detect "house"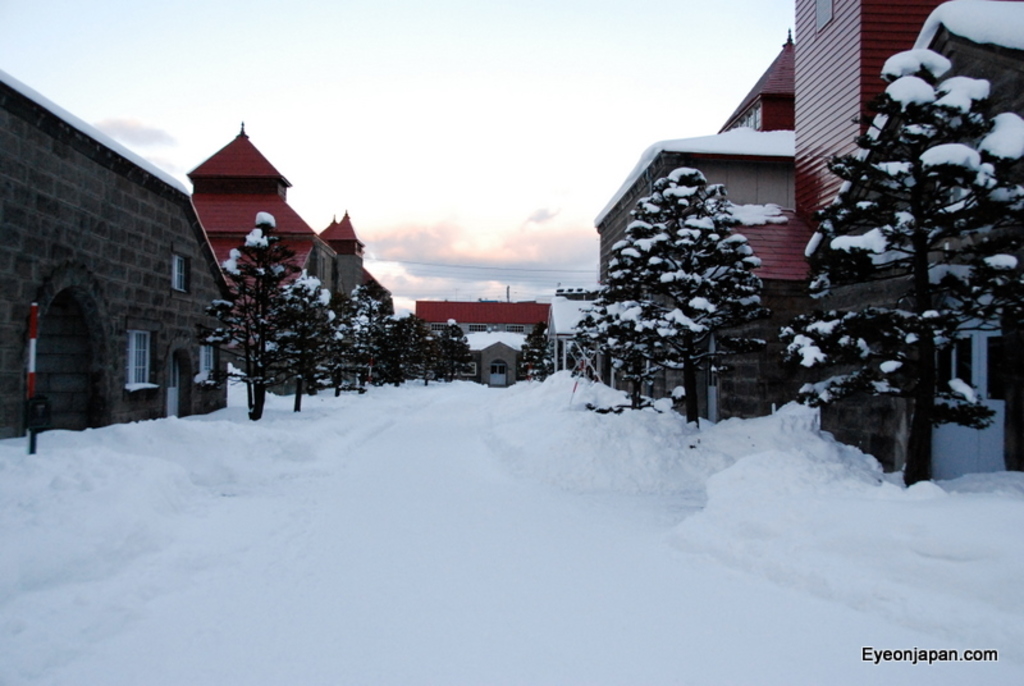
detection(413, 283, 558, 342)
